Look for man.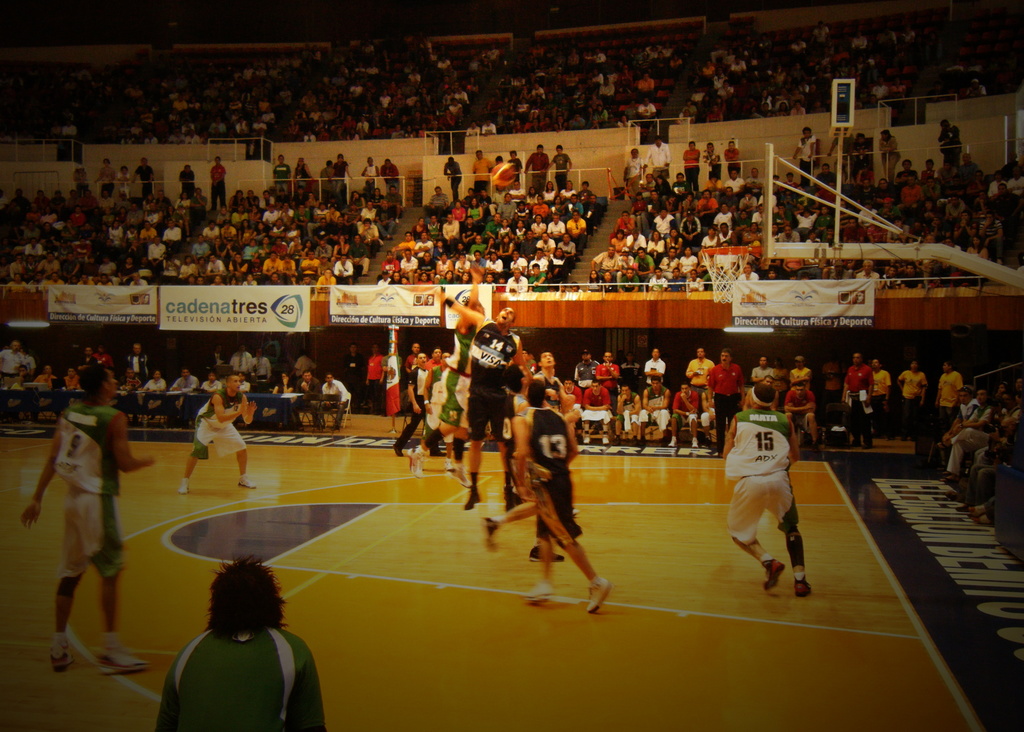
Found: {"x1": 542, "y1": 212, "x2": 565, "y2": 239}.
